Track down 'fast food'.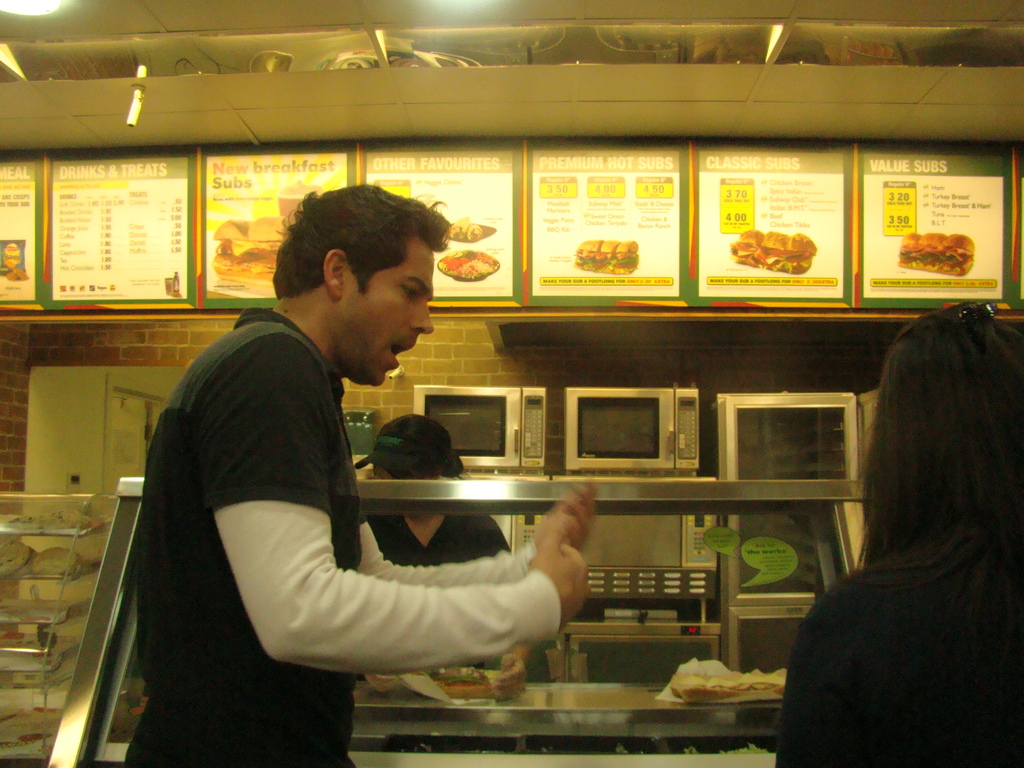
Tracked to 427/663/493/699.
